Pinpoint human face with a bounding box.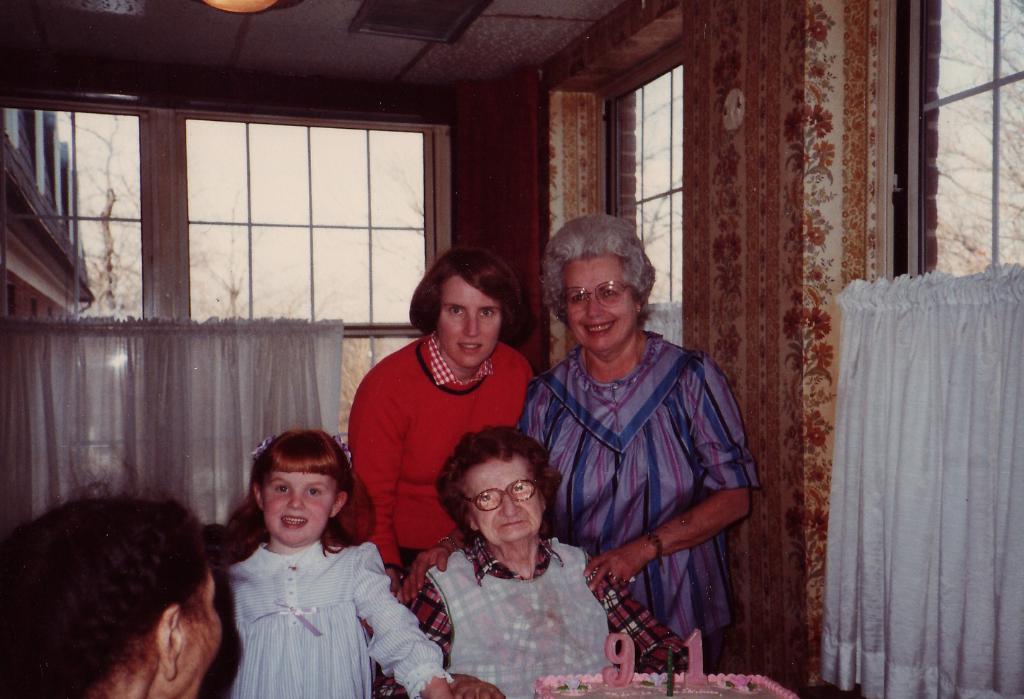
bbox=[567, 254, 637, 349].
